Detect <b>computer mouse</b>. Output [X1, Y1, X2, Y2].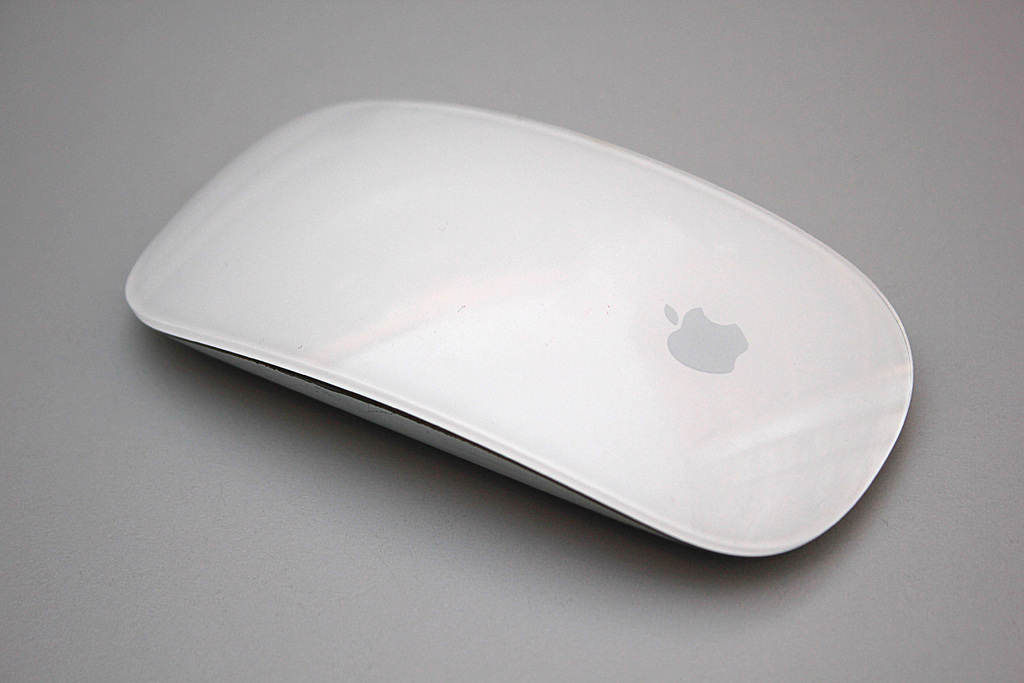
[122, 110, 915, 554].
